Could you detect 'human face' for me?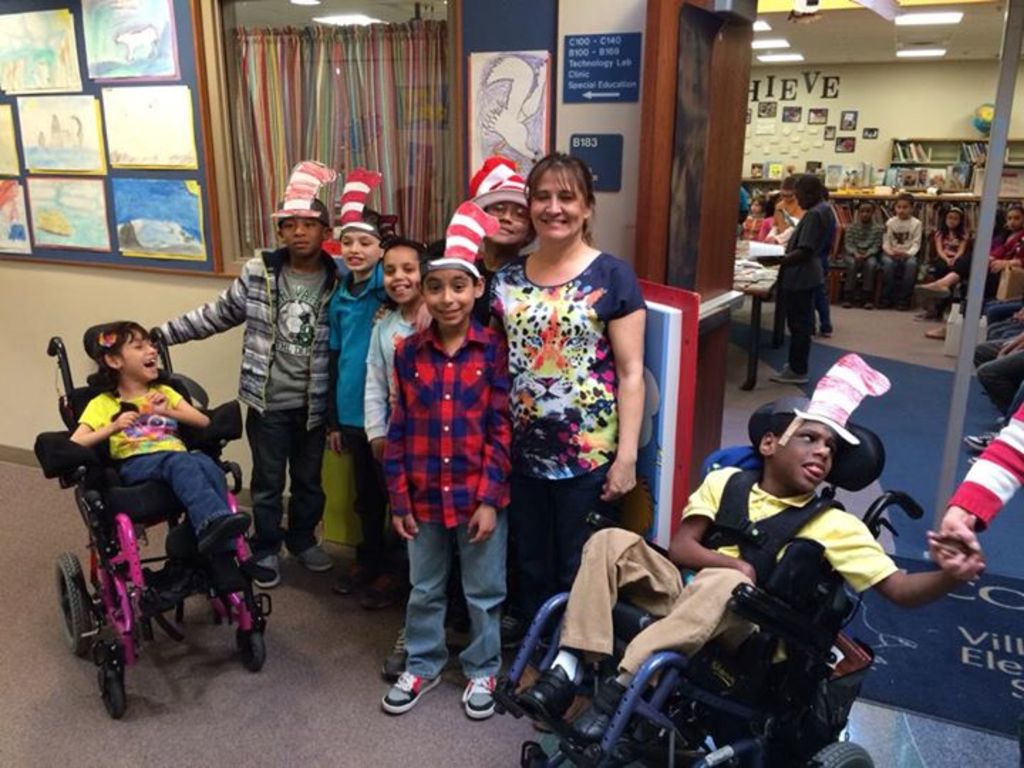
Detection result: 108, 314, 158, 378.
